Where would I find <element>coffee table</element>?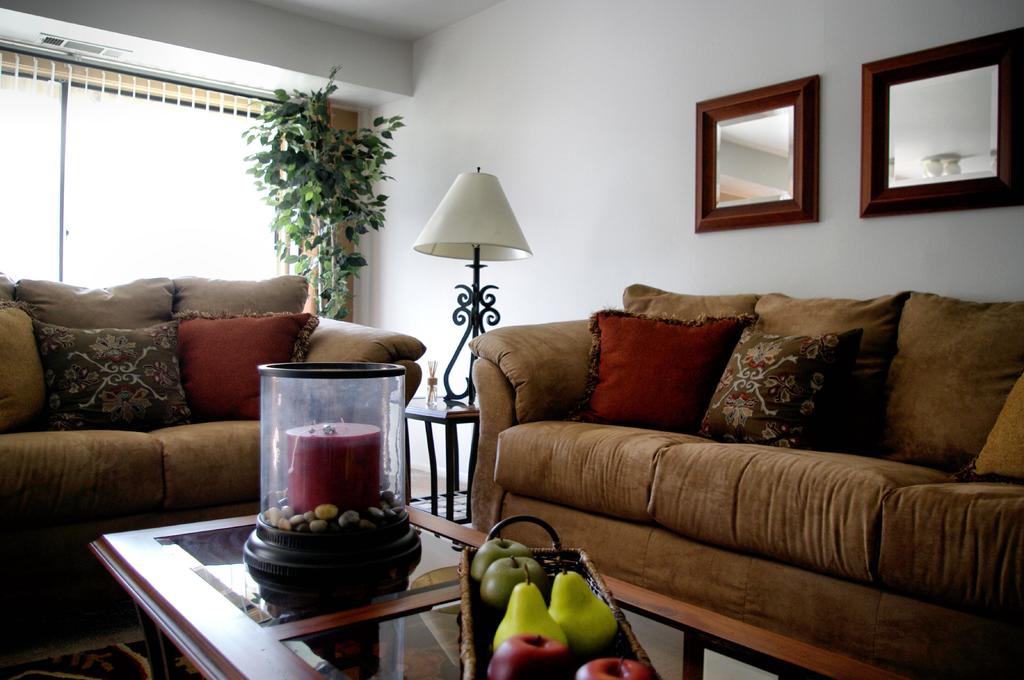
At 90, 500, 895, 679.
